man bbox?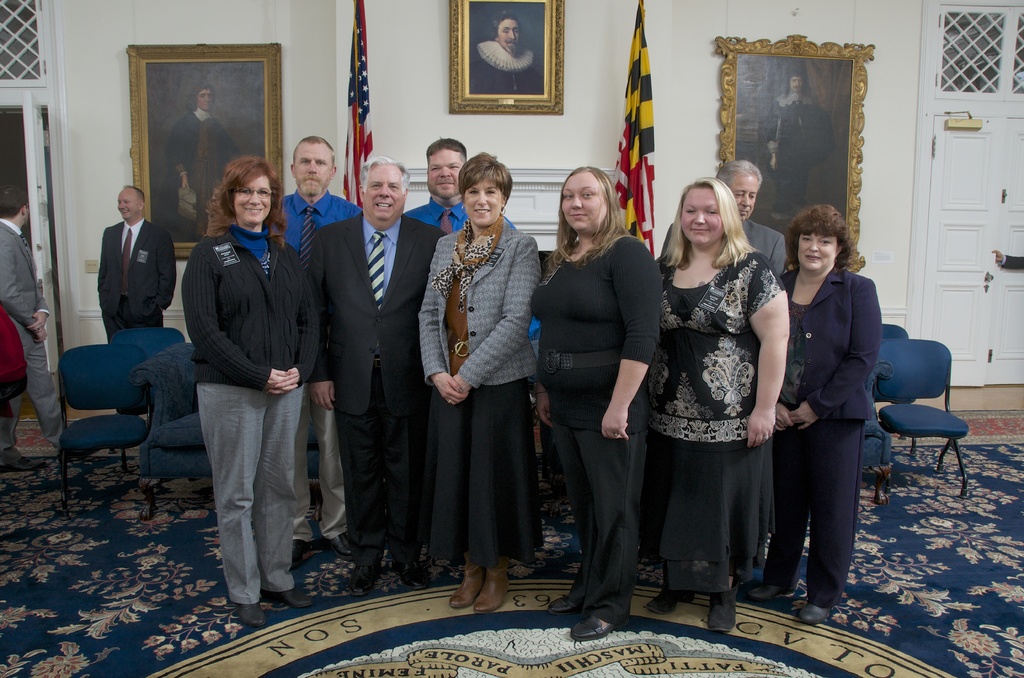
[x1=309, y1=149, x2=454, y2=593]
